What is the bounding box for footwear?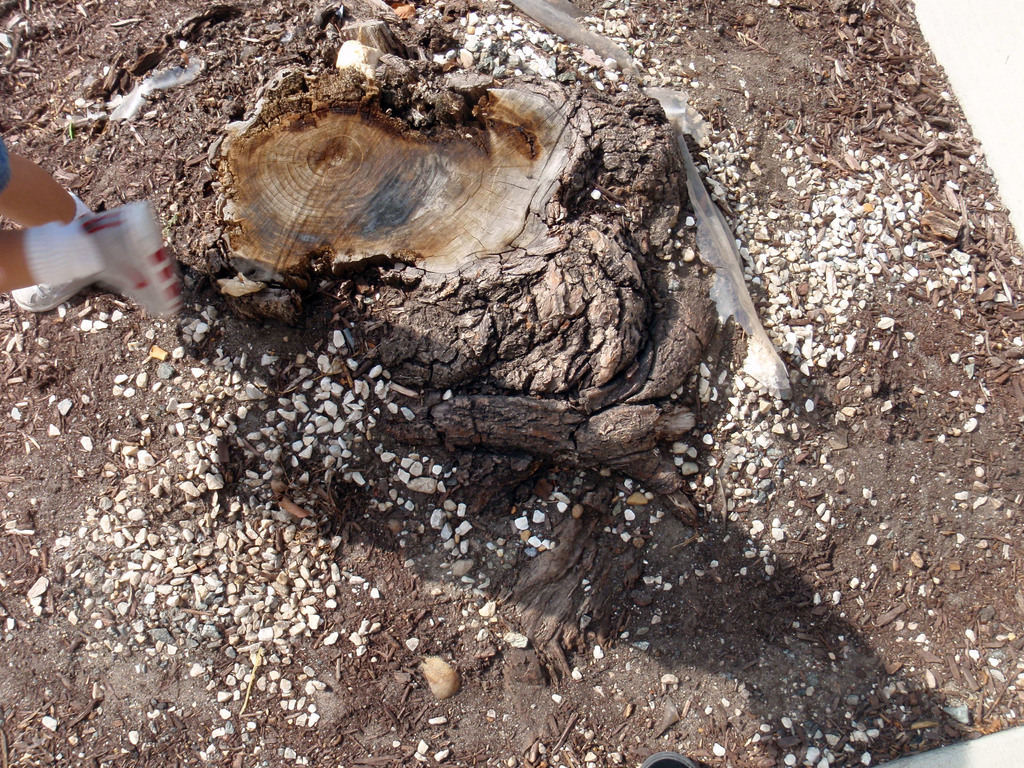
detection(99, 205, 176, 313).
